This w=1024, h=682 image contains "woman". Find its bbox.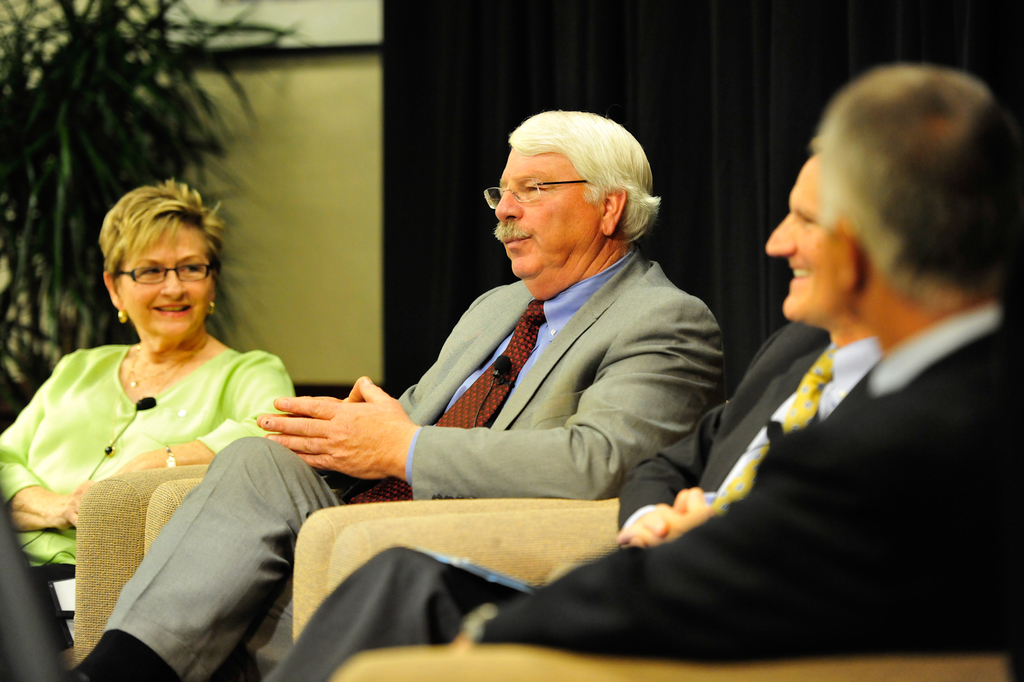
[x1=12, y1=187, x2=322, y2=640].
